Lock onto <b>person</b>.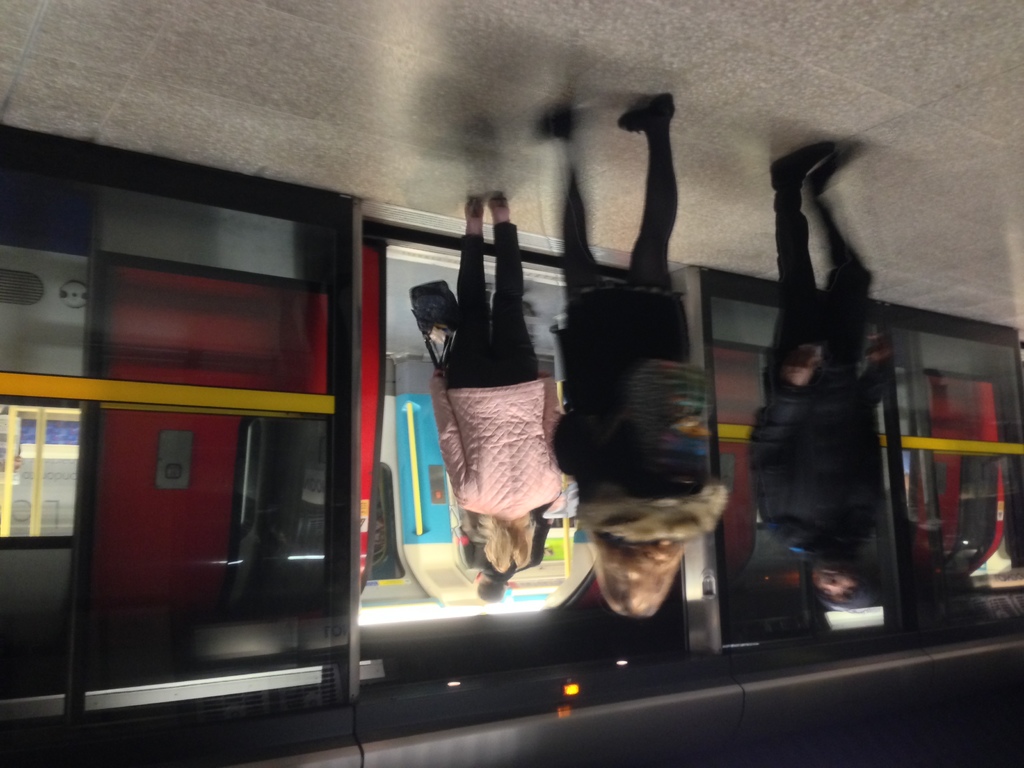
Locked: [744,129,890,616].
